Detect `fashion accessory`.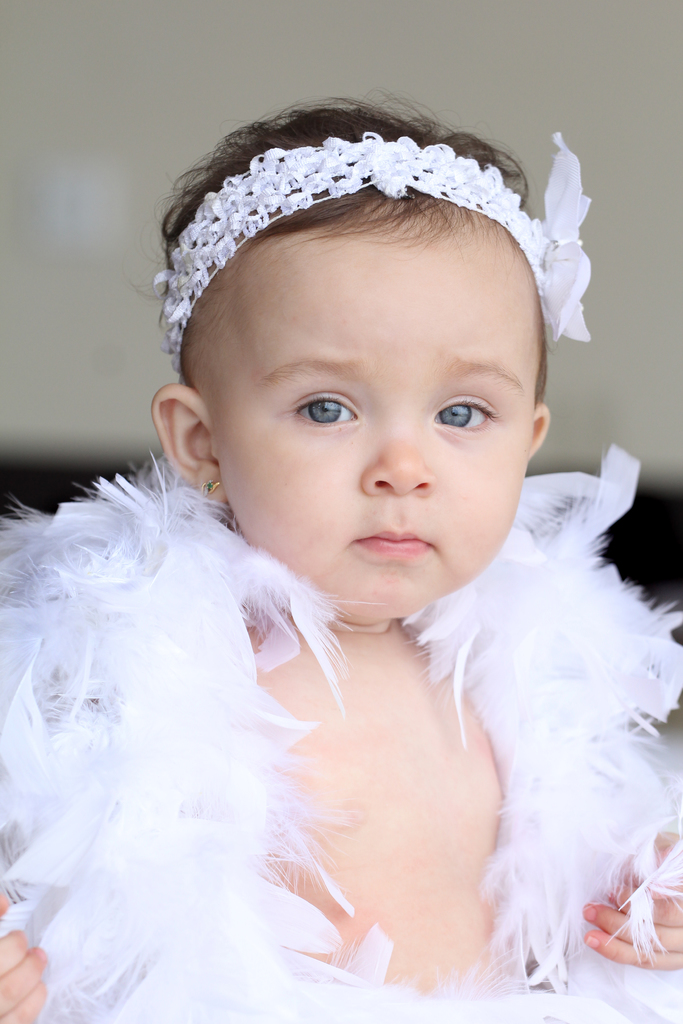
Detected at rect(158, 134, 597, 346).
